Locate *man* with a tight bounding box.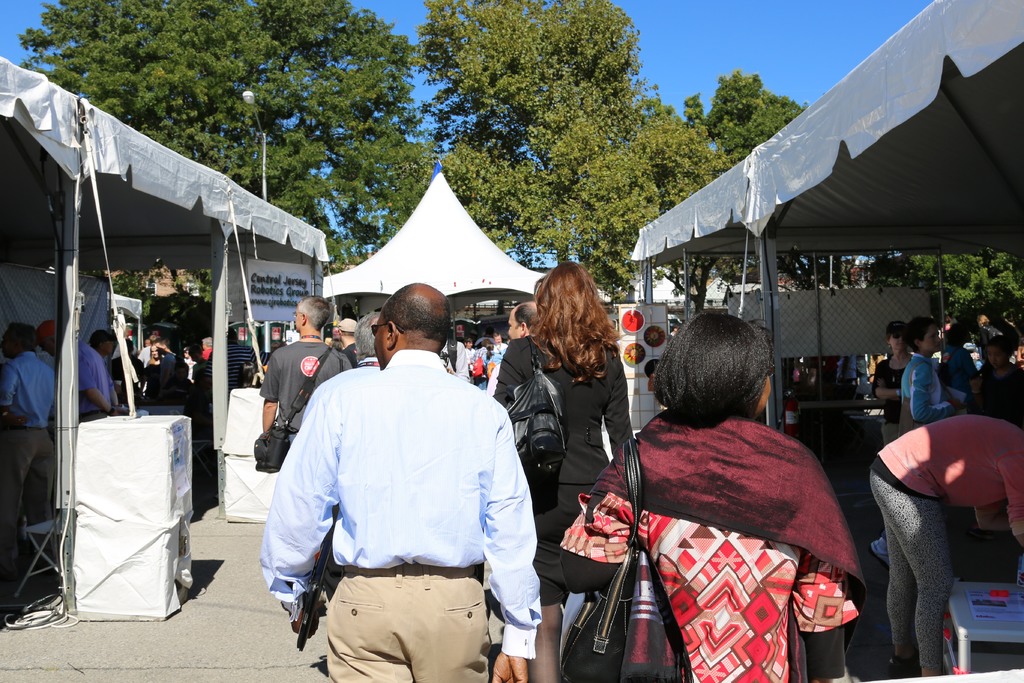
33 315 135 425.
